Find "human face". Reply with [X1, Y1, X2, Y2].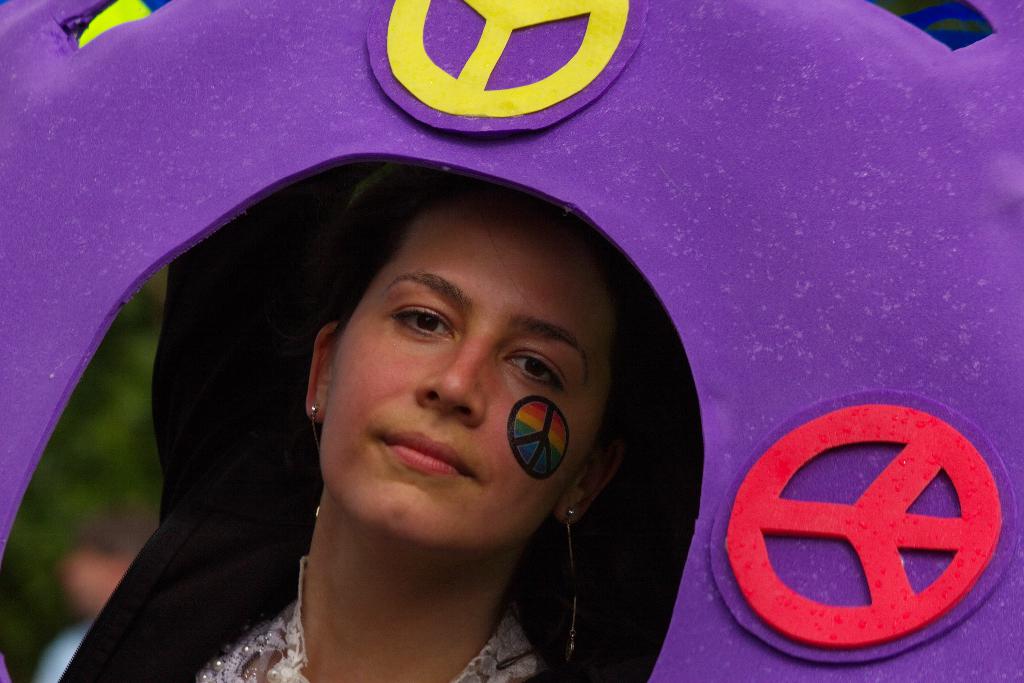
[326, 206, 614, 552].
